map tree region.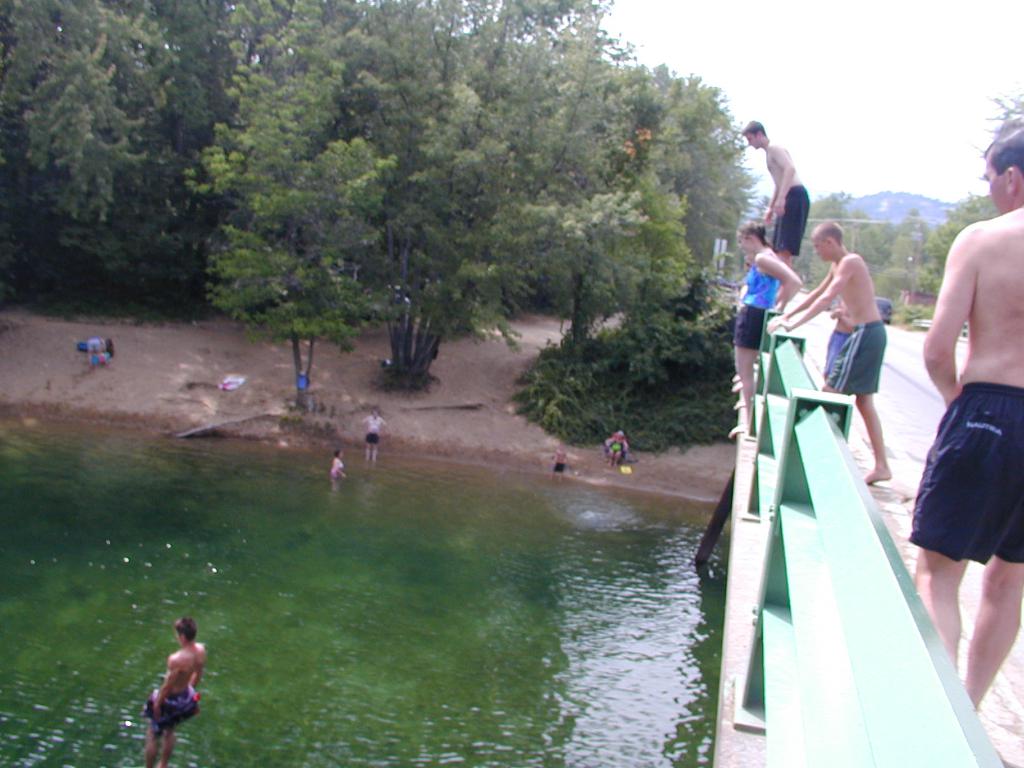
Mapped to Rect(182, 56, 397, 410).
